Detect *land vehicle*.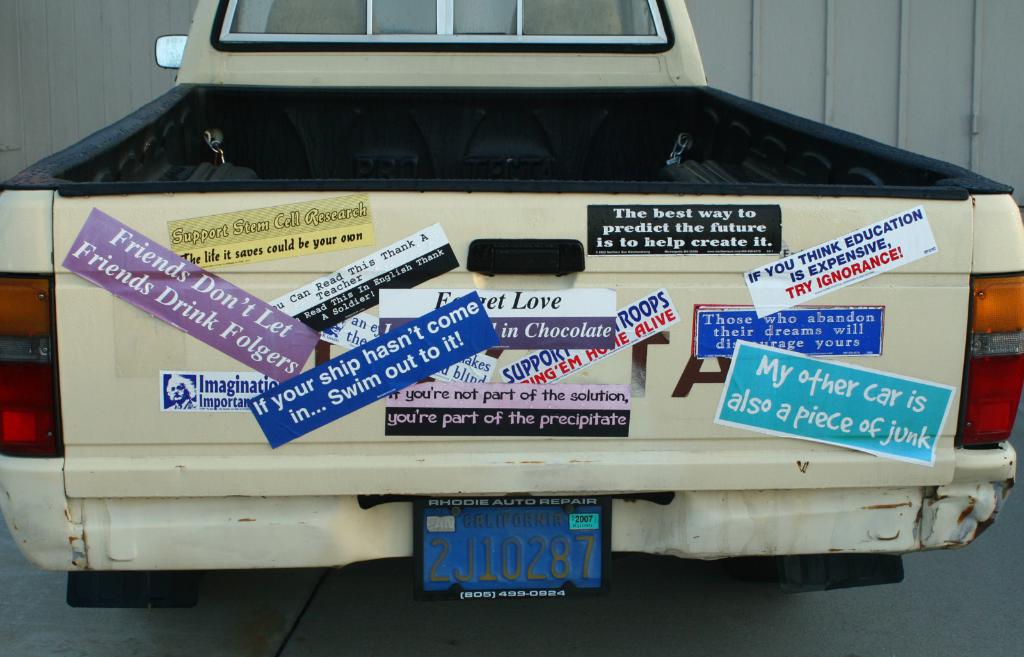
Detected at bbox(0, 0, 1023, 613).
